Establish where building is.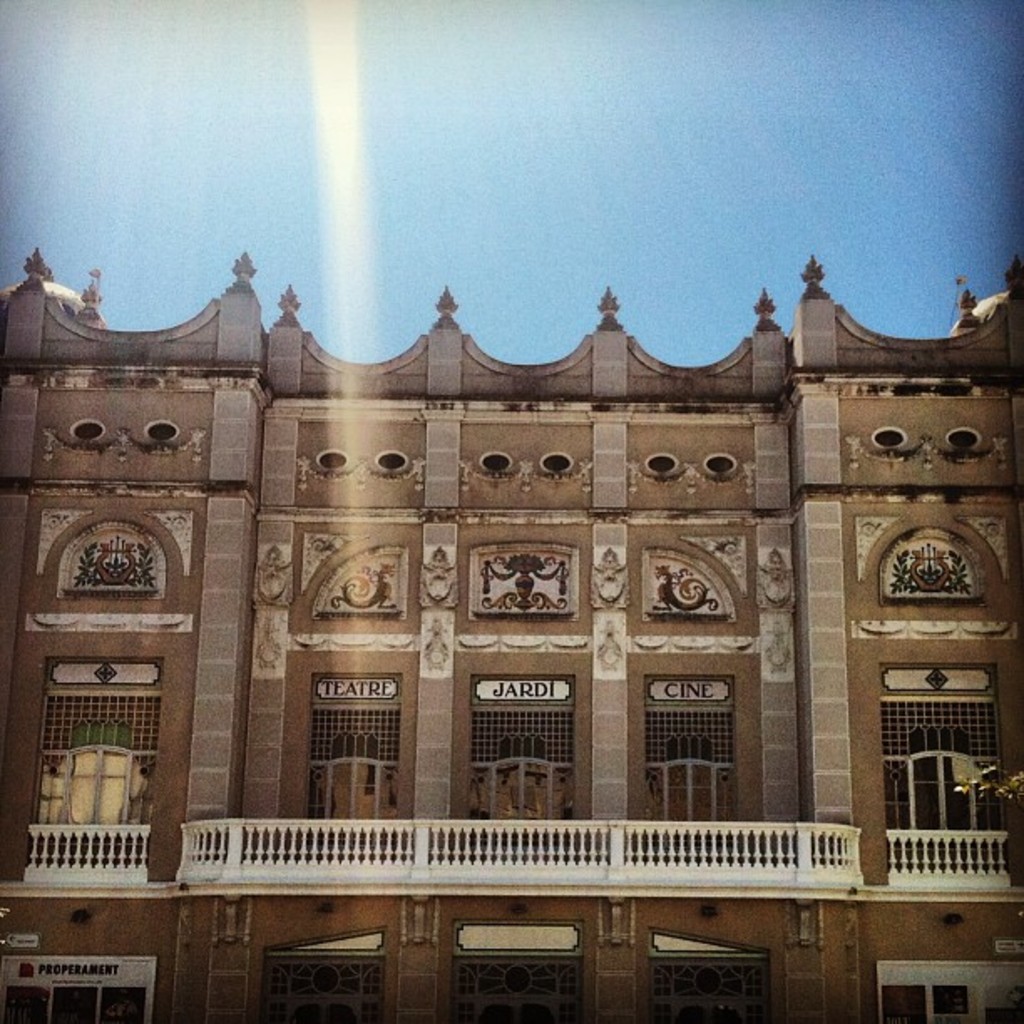
Established at [0, 246, 1019, 1022].
